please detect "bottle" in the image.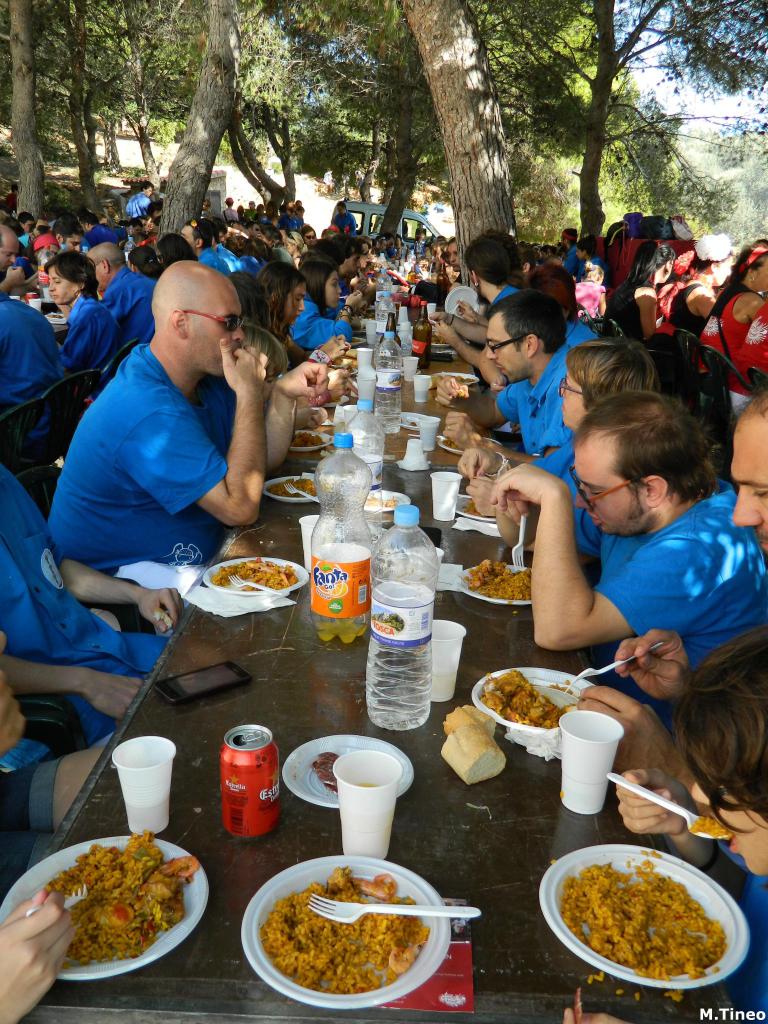
box=[374, 292, 396, 330].
